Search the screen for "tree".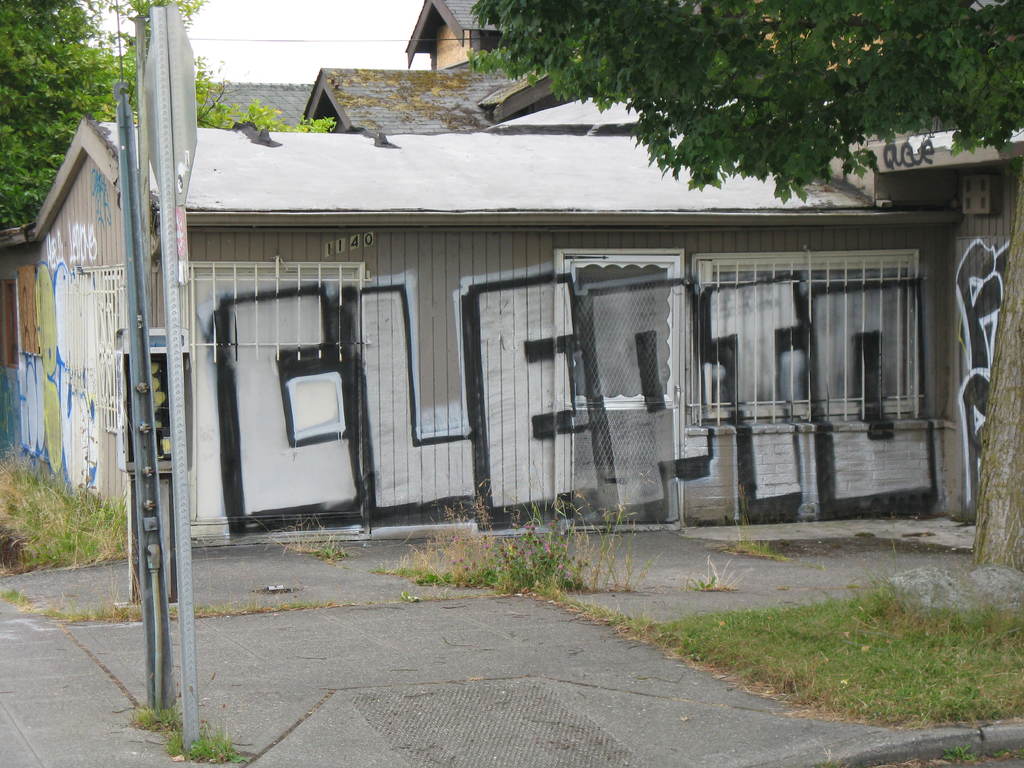
Found at [x1=465, y1=0, x2=1023, y2=206].
